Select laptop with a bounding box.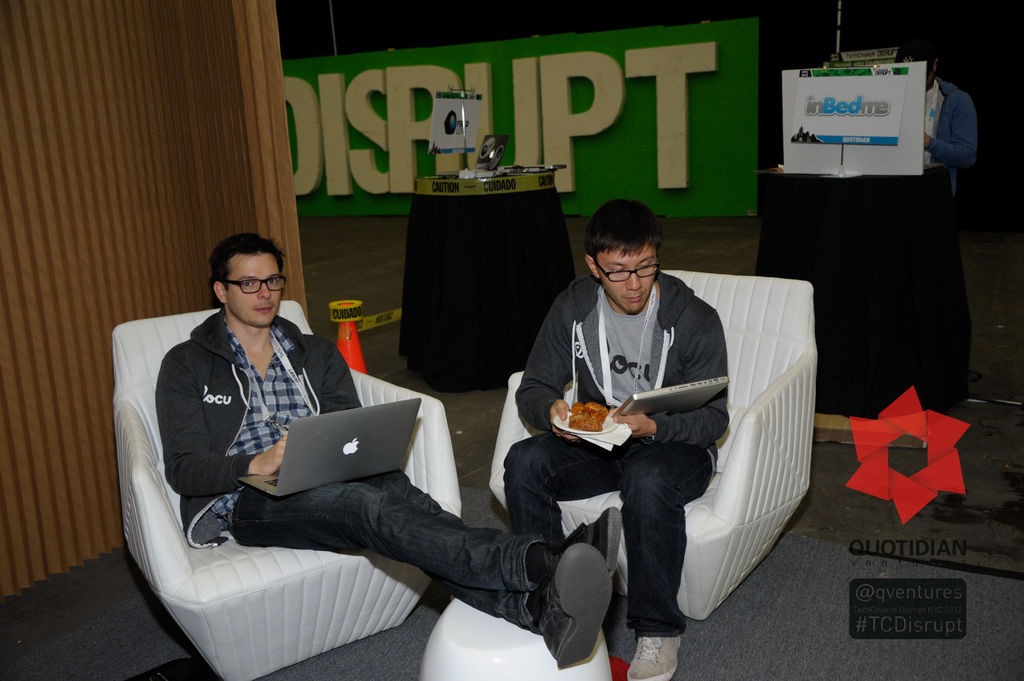
[236, 394, 417, 497].
